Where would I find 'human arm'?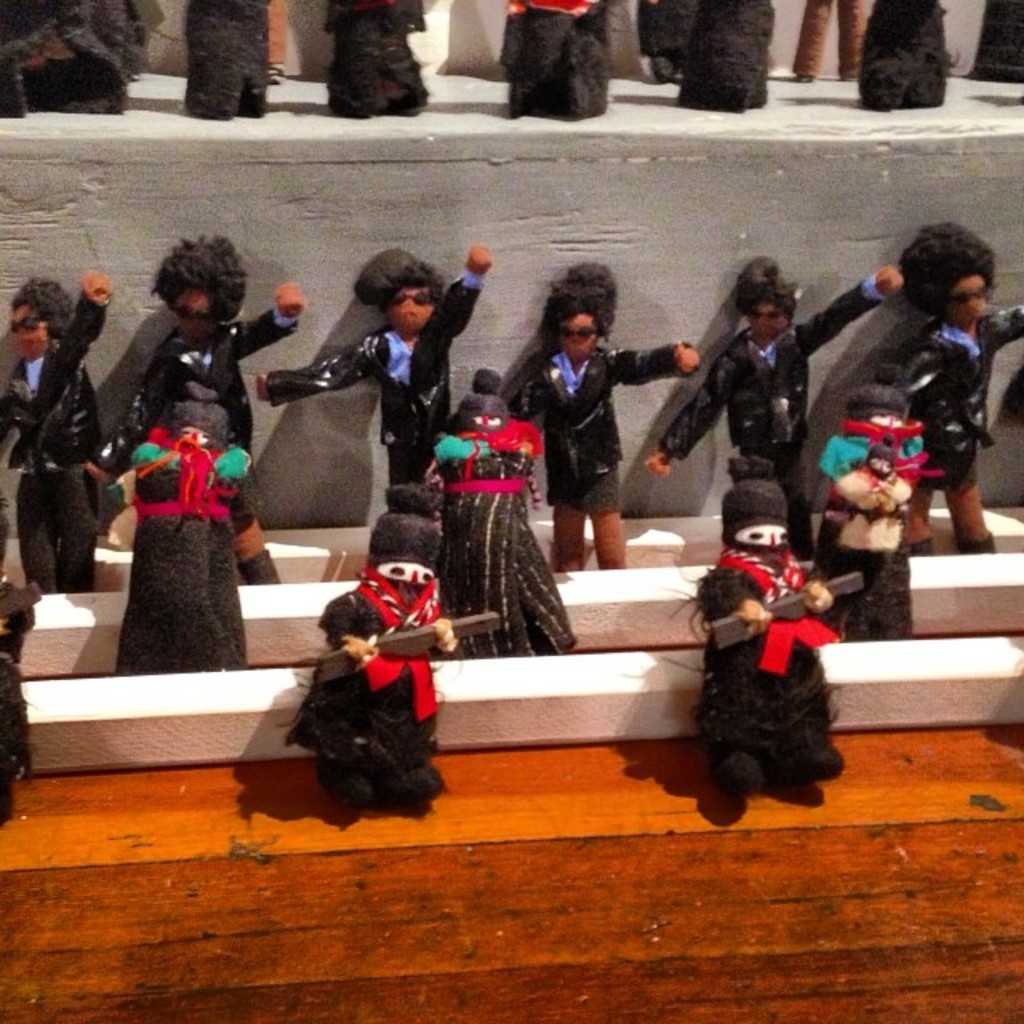
At {"left": 243, "top": 272, "right": 306, "bottom": 358}.
